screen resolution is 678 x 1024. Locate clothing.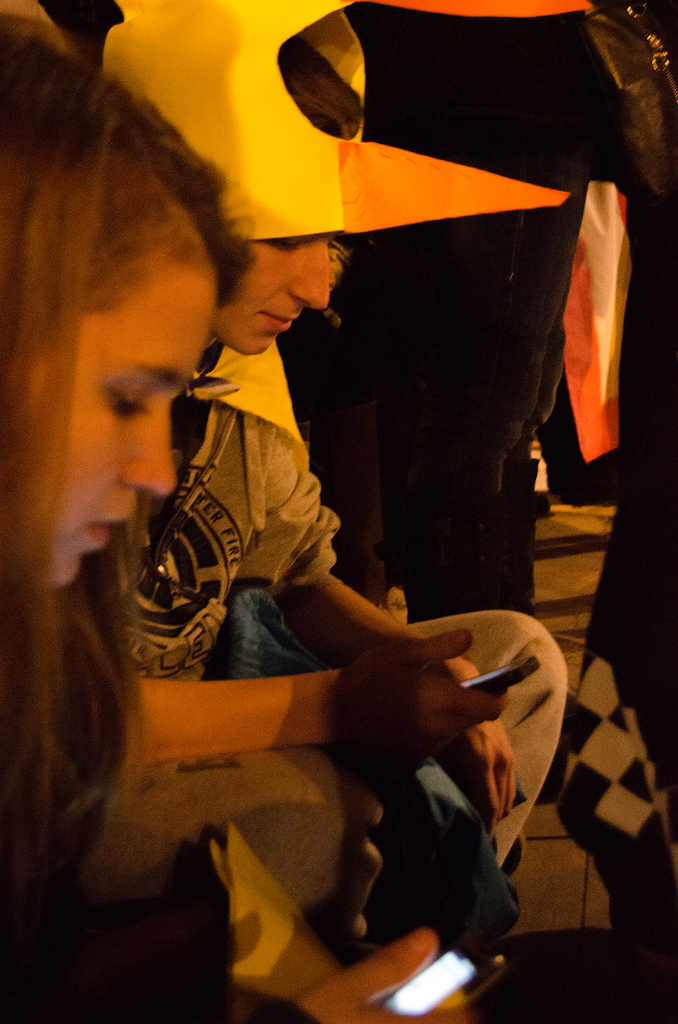
(x1=79, y1=367, x2=343, y2=700).
